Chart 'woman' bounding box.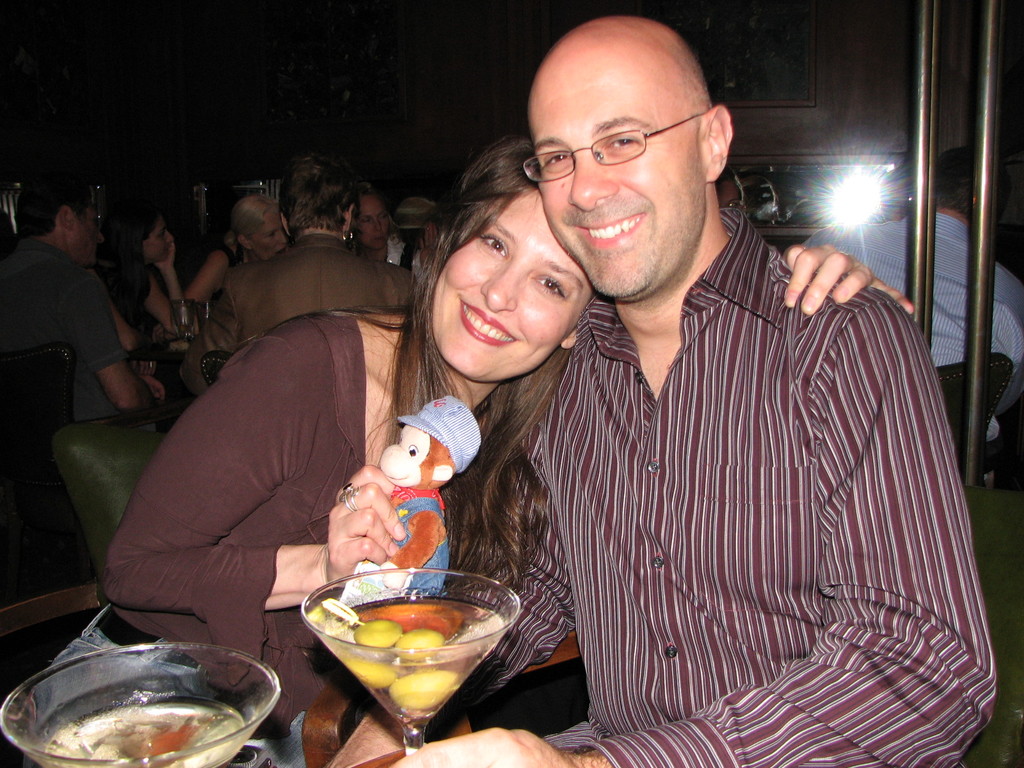
Charted: locate(92, 136, 918, 767).
